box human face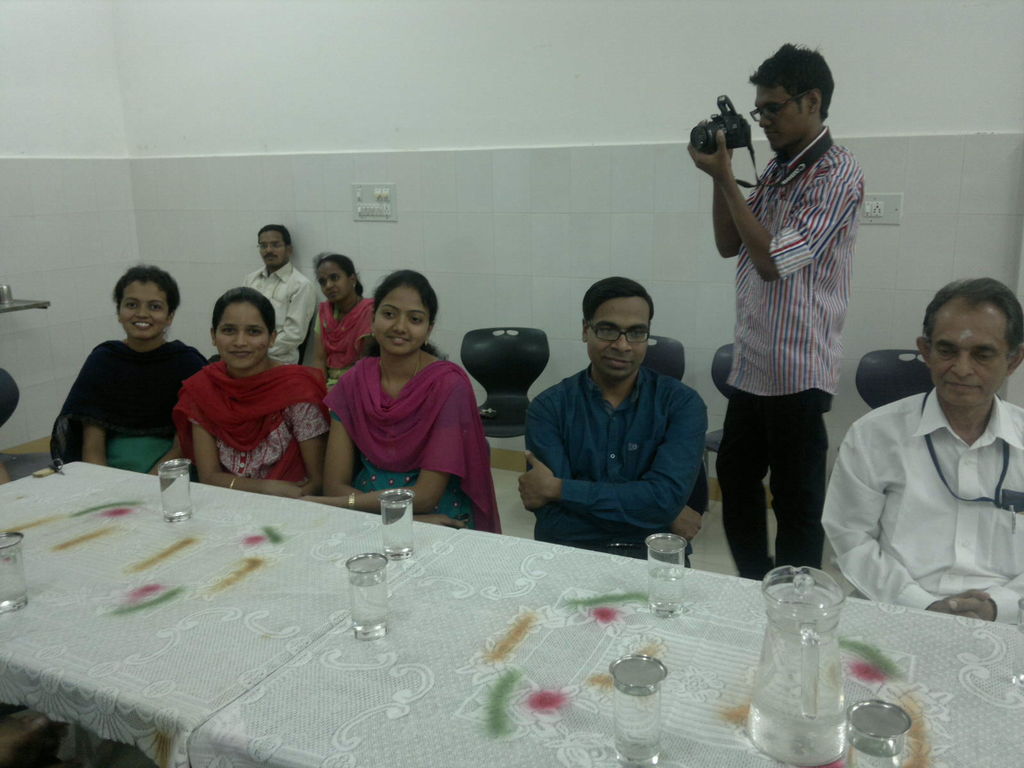
<bbox>116, 282, 172, 344</bbox>
